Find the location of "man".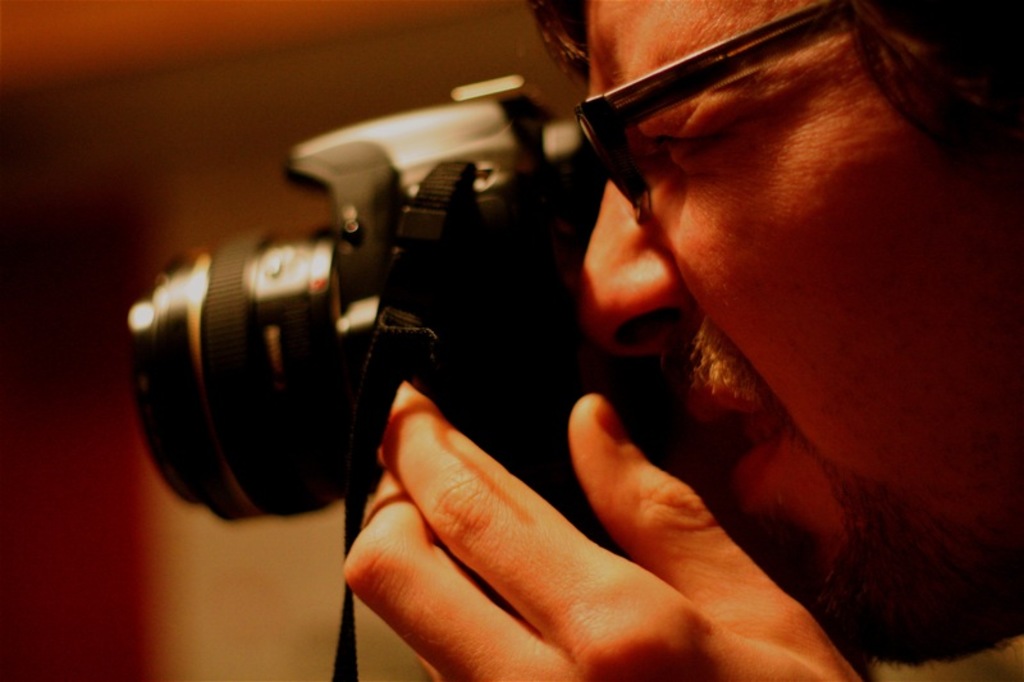
Location: [328,0,980,681].
